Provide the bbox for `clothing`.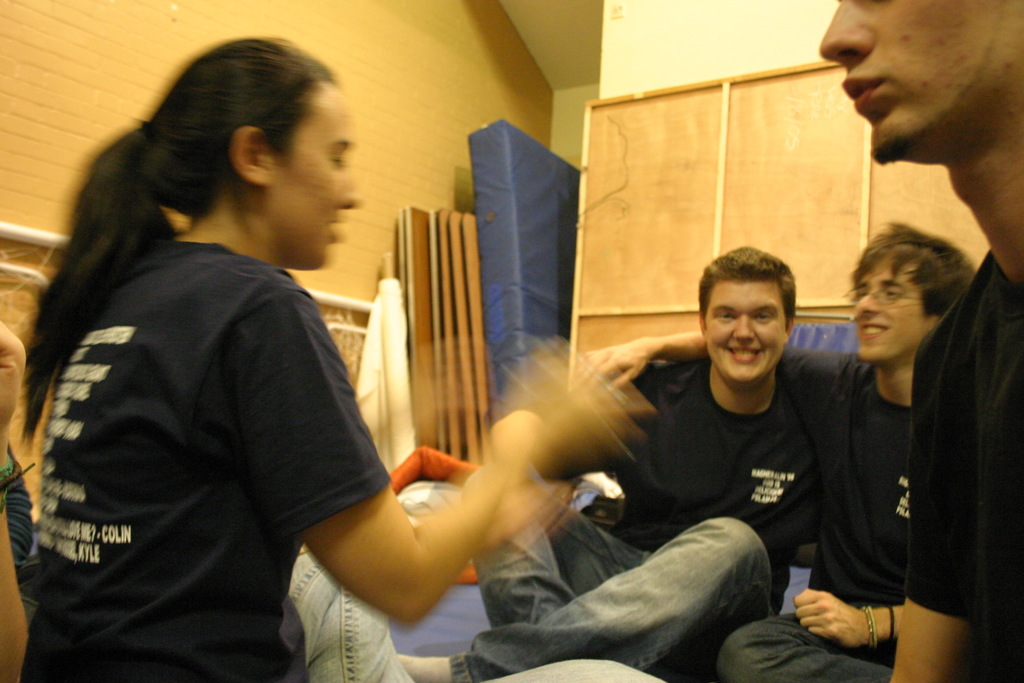
<bbox>284, 539, 415, 675</bbox>.
